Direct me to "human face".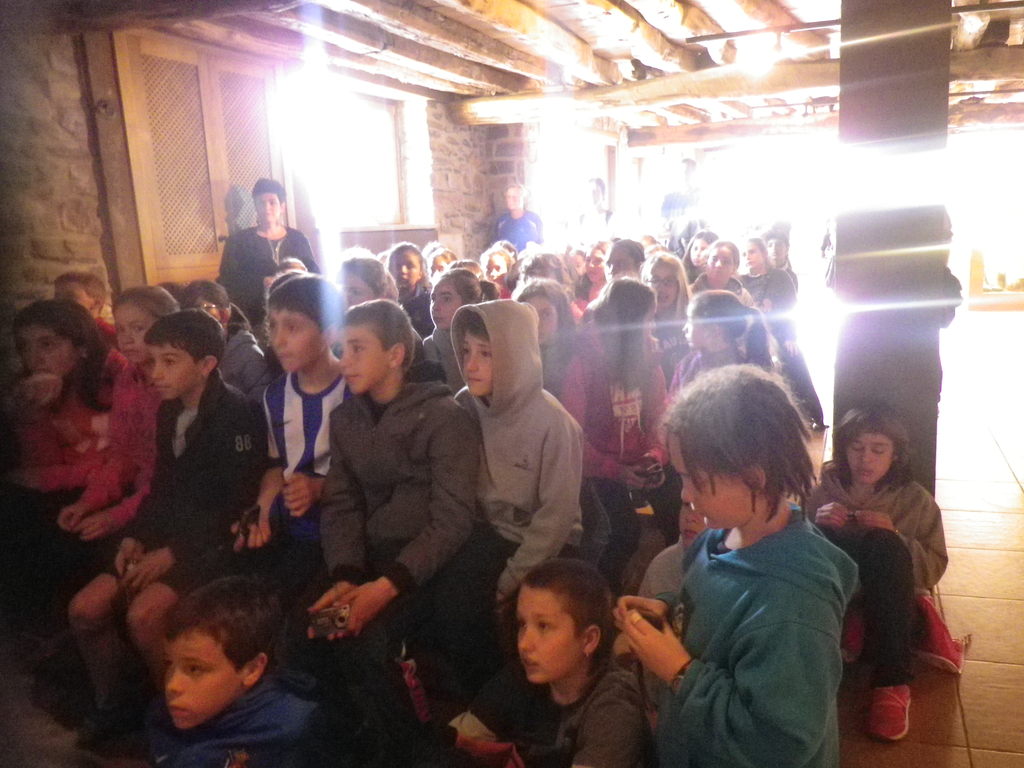
Direction: (572, 252, 584, 277).
